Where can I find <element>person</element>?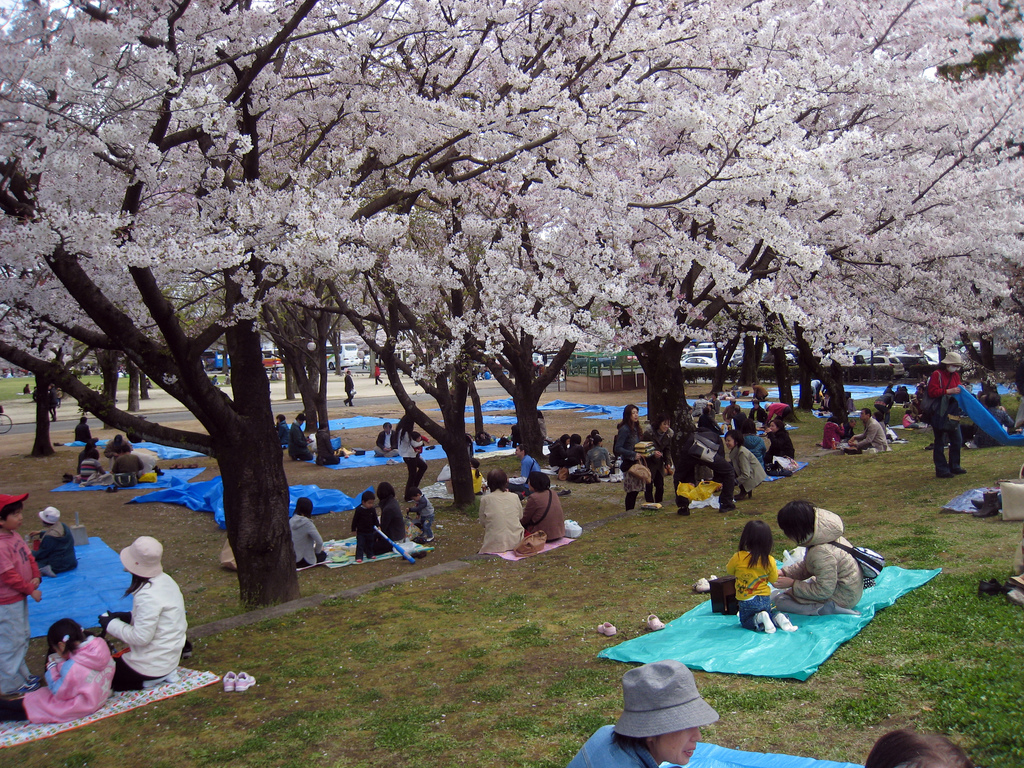
You can find it at 900,410,930,433.
